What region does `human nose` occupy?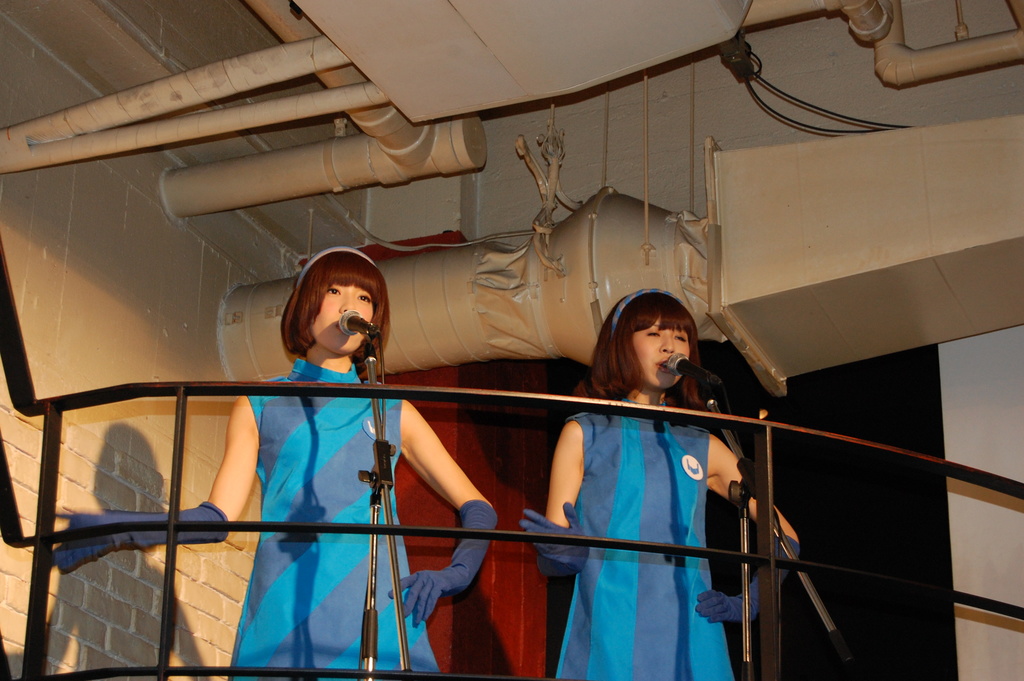
[657,336,675,351].
